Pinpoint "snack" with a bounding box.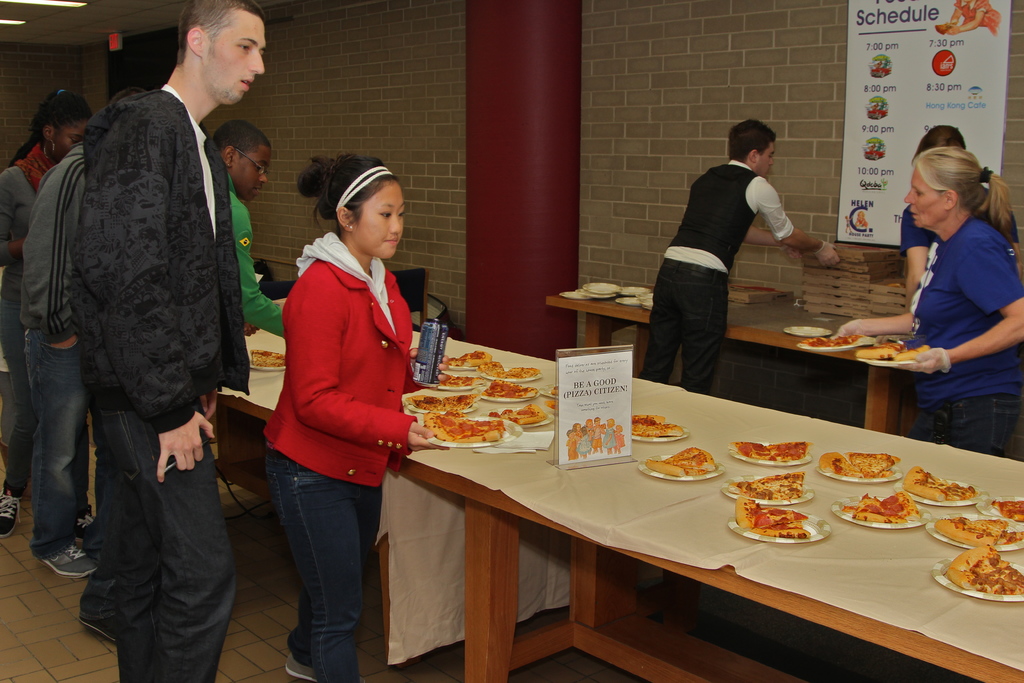
x1=646 y1=441 x2=715 y2=483.
